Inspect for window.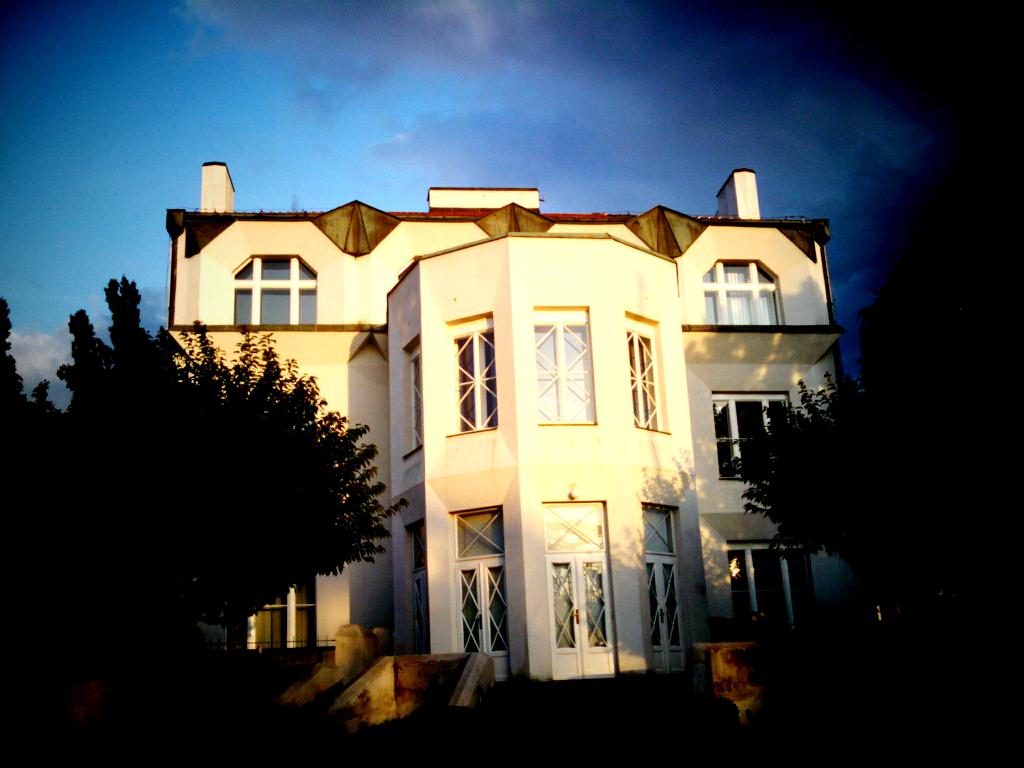
Inspection: detection(534, 321, 596, 420).
